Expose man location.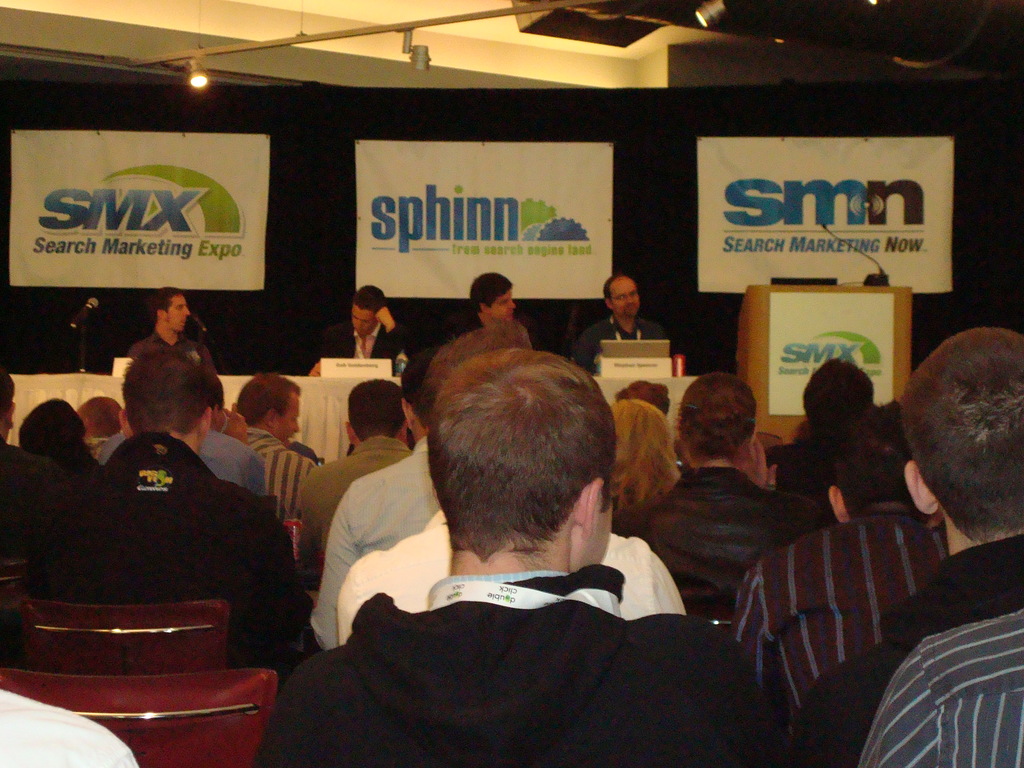
Exposed at select_region(233, 373, 323, 520).
